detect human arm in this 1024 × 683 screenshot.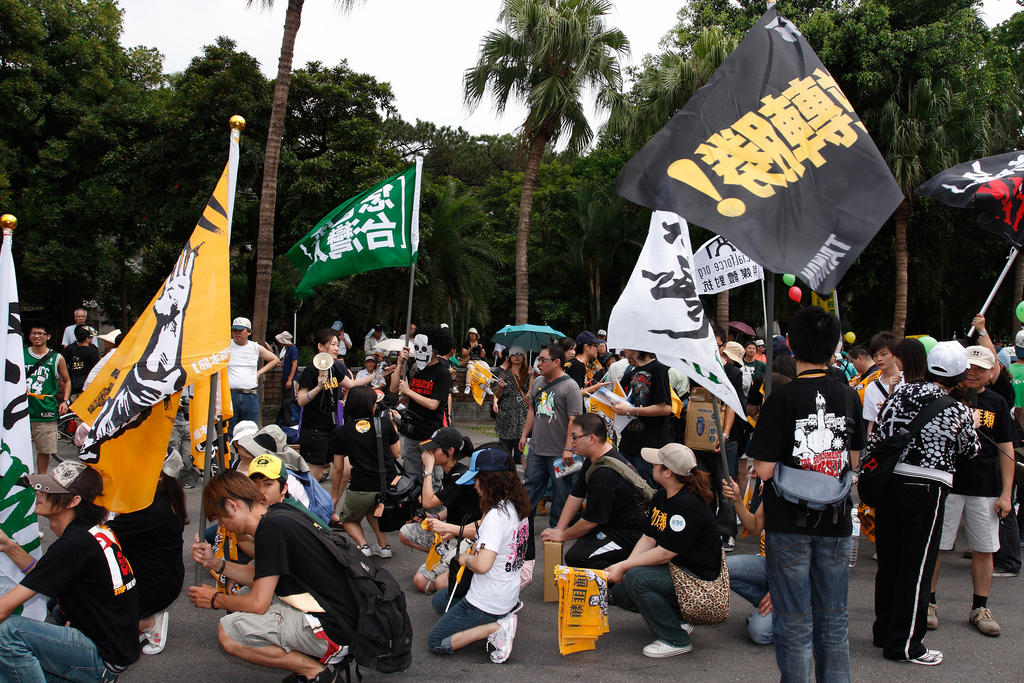
Detection: x1=516 y1=391 x2=540 y2=454.
